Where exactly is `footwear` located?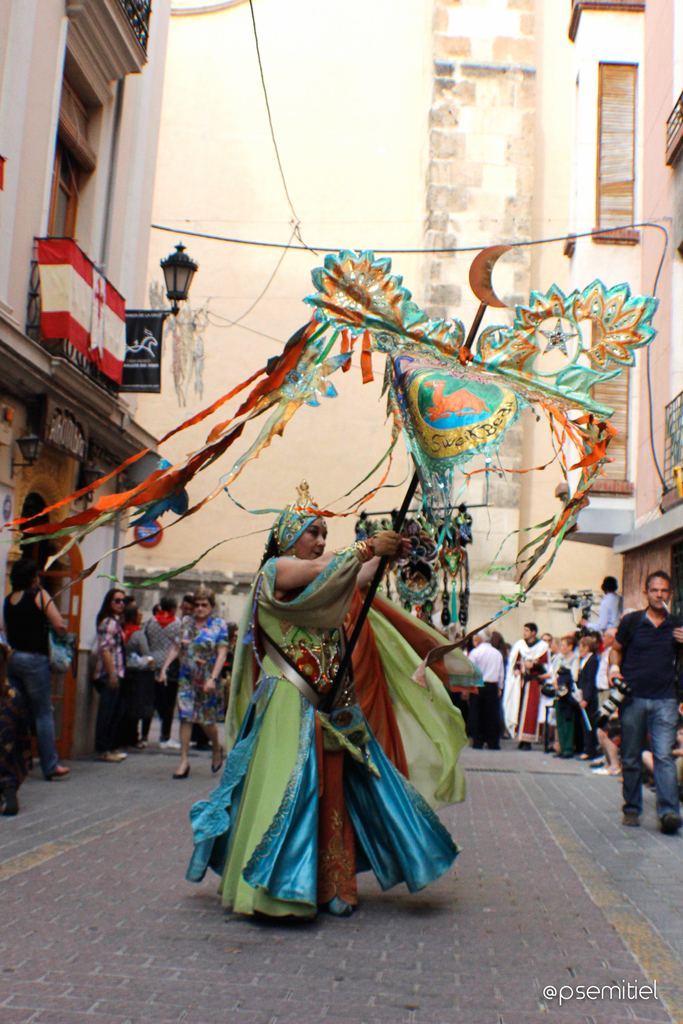
Its bounding box is <box>329,895,354,917</box>.
